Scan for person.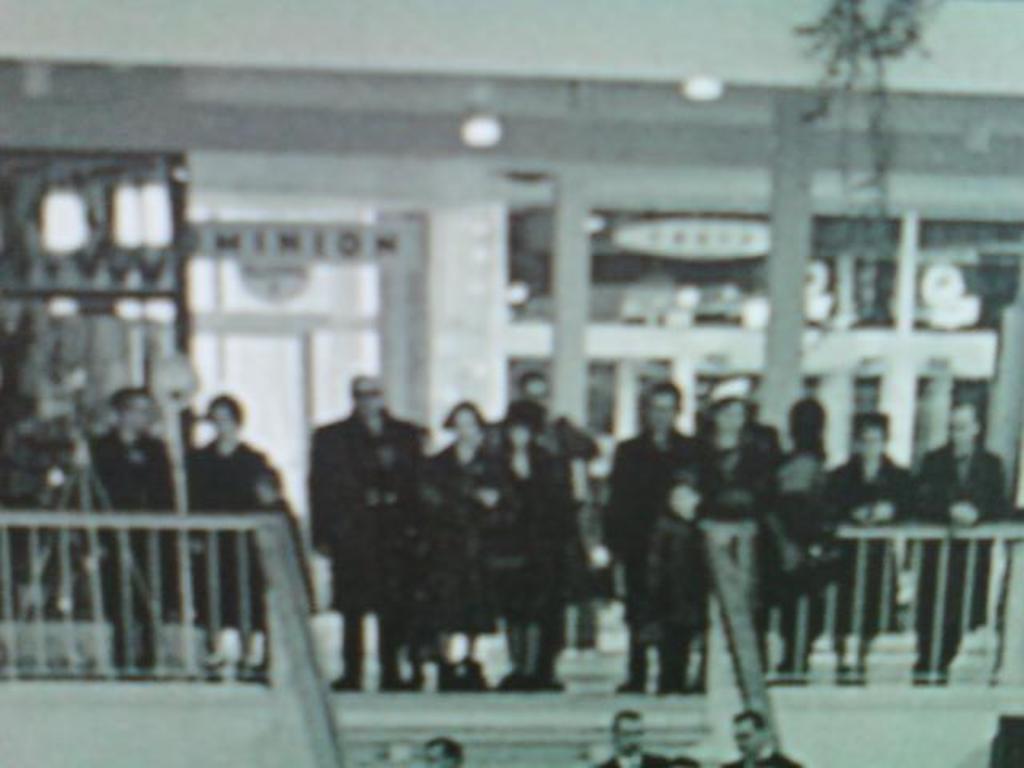
Scan result: (left=179, top=394, right=282, bottom=677).
